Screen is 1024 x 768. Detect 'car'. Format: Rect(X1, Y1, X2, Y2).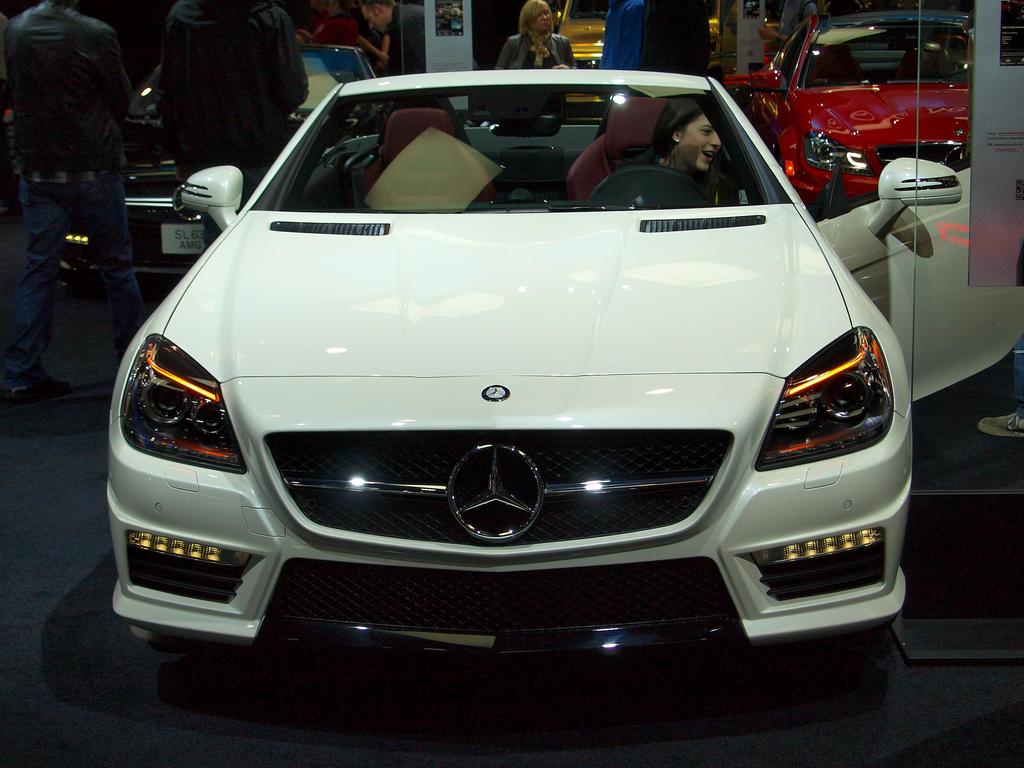
Rect(100, 65, 1023, 689).
